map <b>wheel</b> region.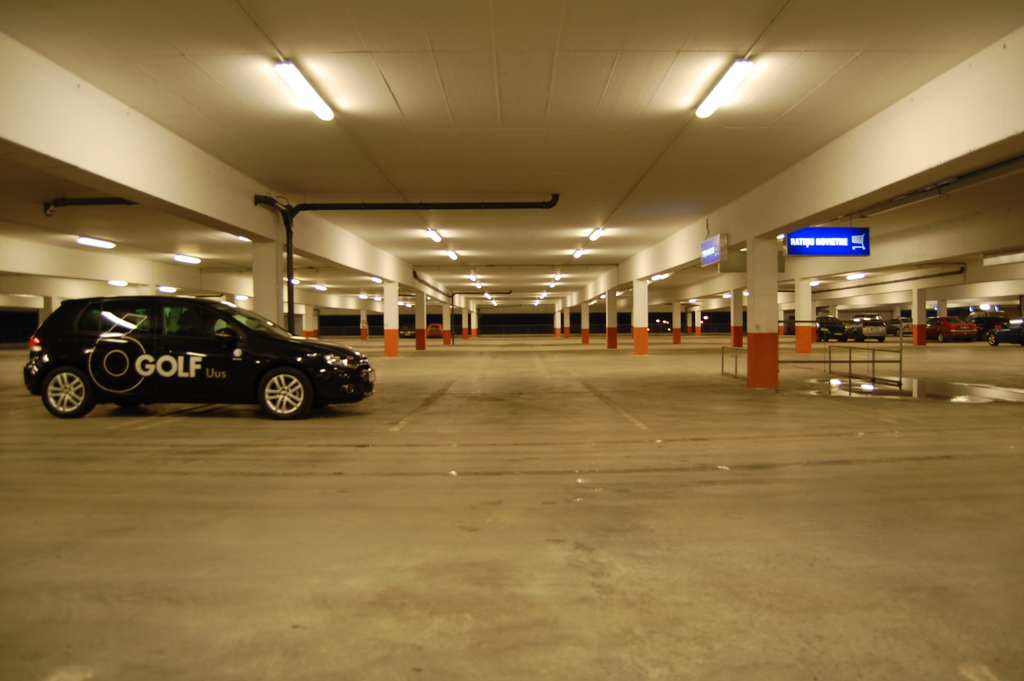
Mapped to <region>43, 373, 94, 417</region>.
